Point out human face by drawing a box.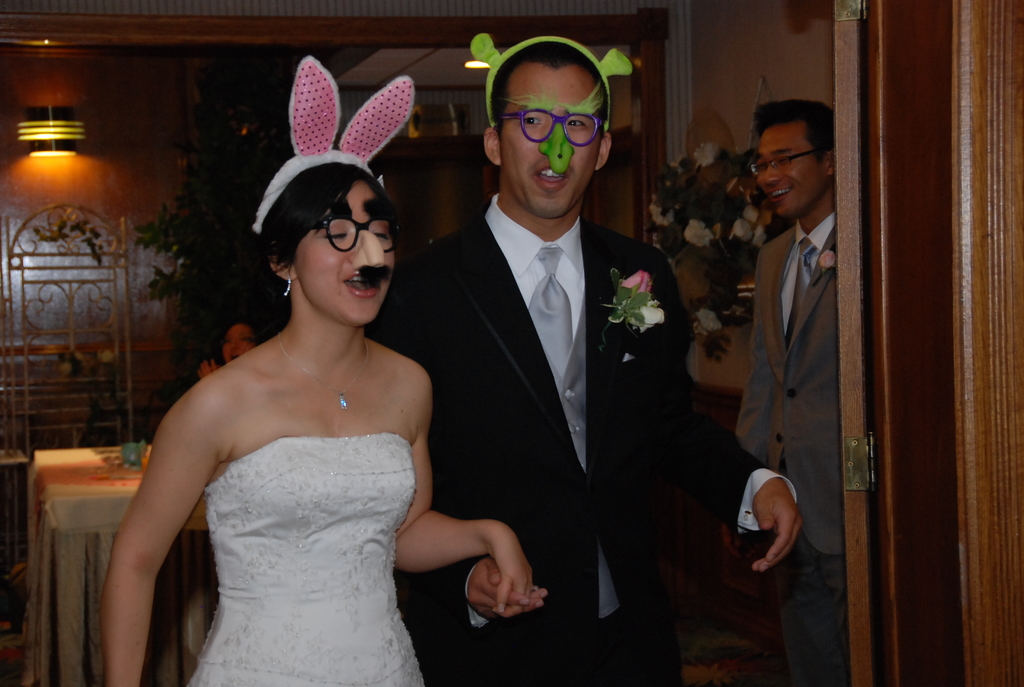
500,65,601,213.
